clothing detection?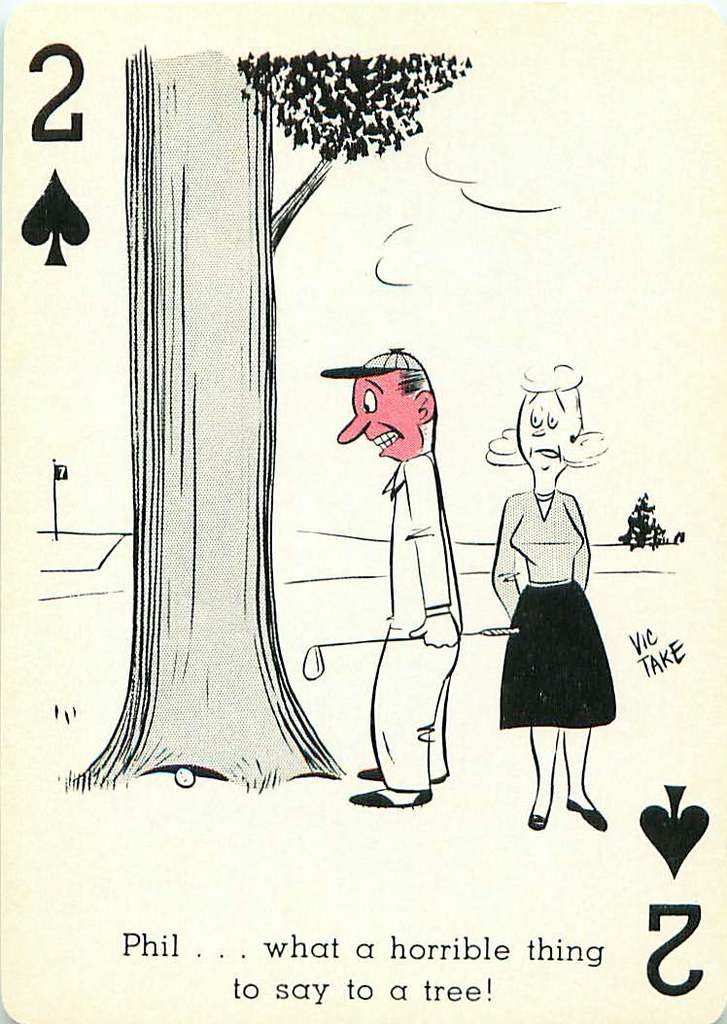
[370, 439, 459, 785]
